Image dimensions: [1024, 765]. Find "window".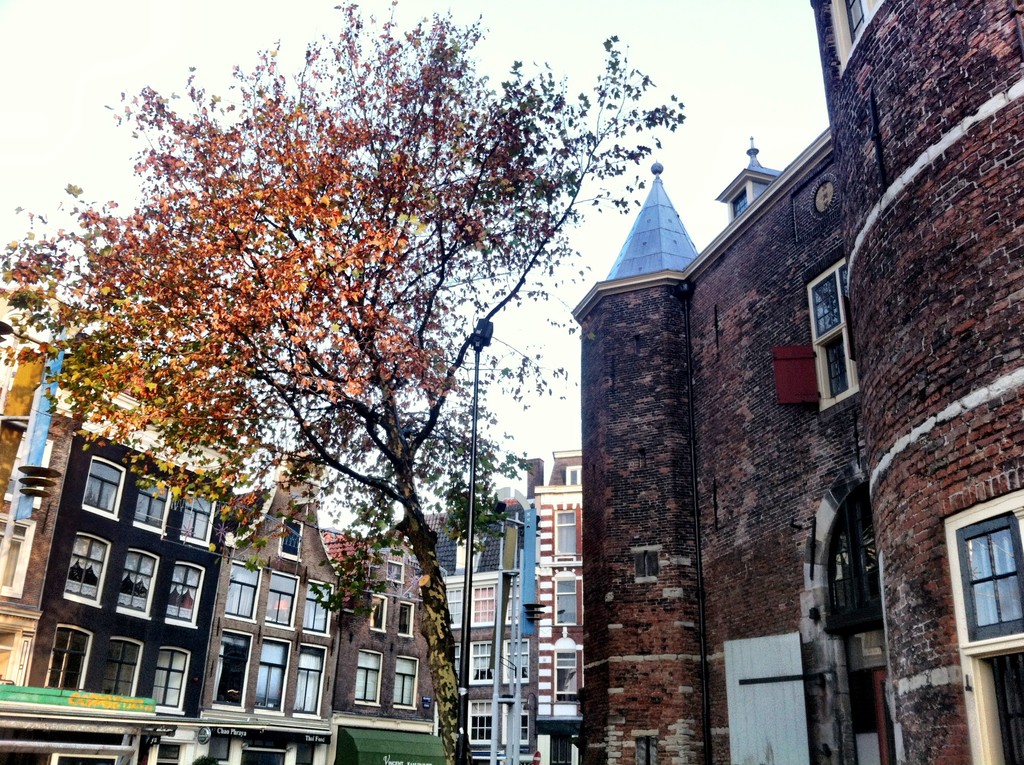
258,570,299,629.
